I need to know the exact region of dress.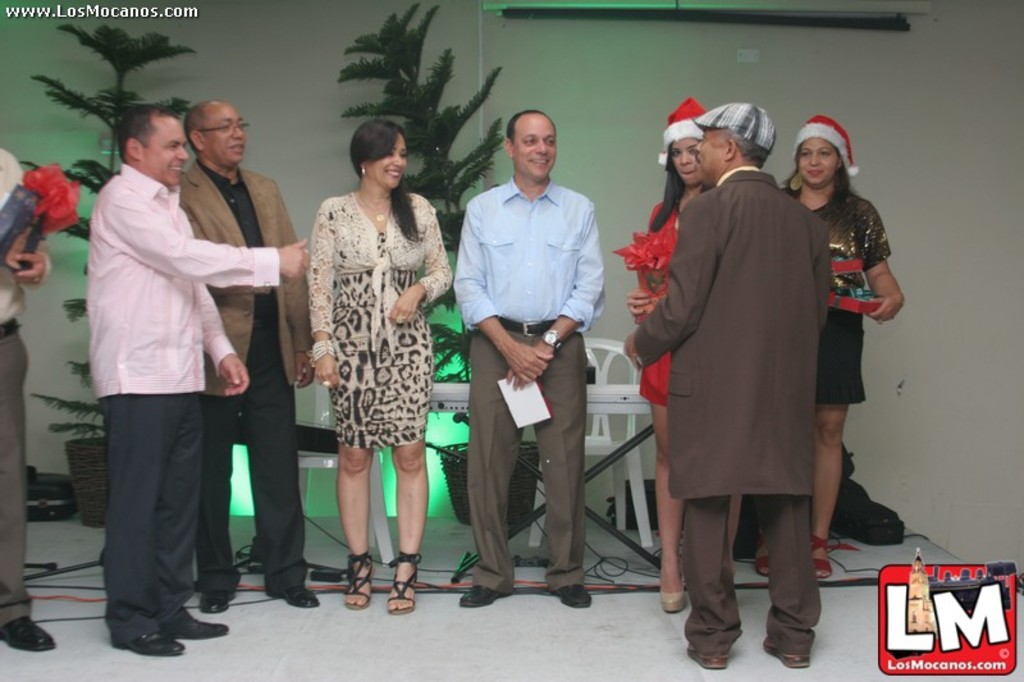
Region: x1=803 y1=201 x2=865 y2=406.
